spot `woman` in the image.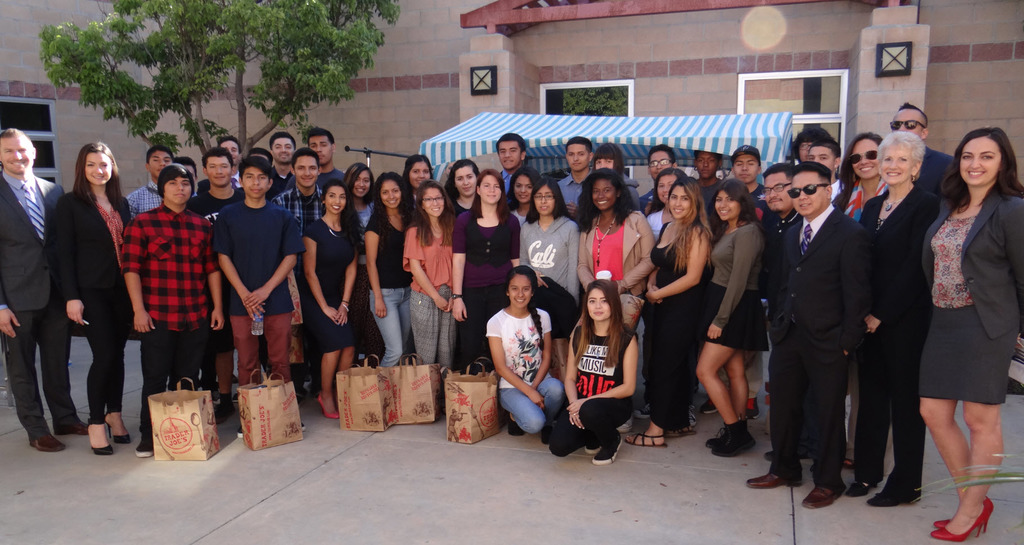
`woman` found at 450, 165, 520, 377.
